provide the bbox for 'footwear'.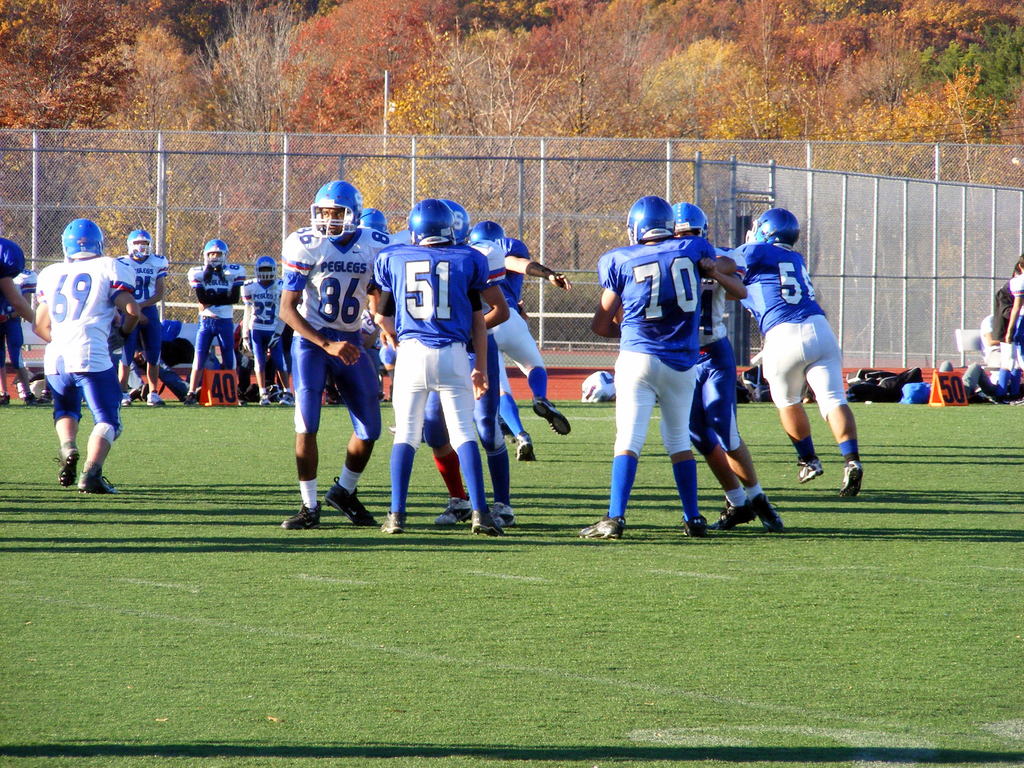
276,387,295,408.
